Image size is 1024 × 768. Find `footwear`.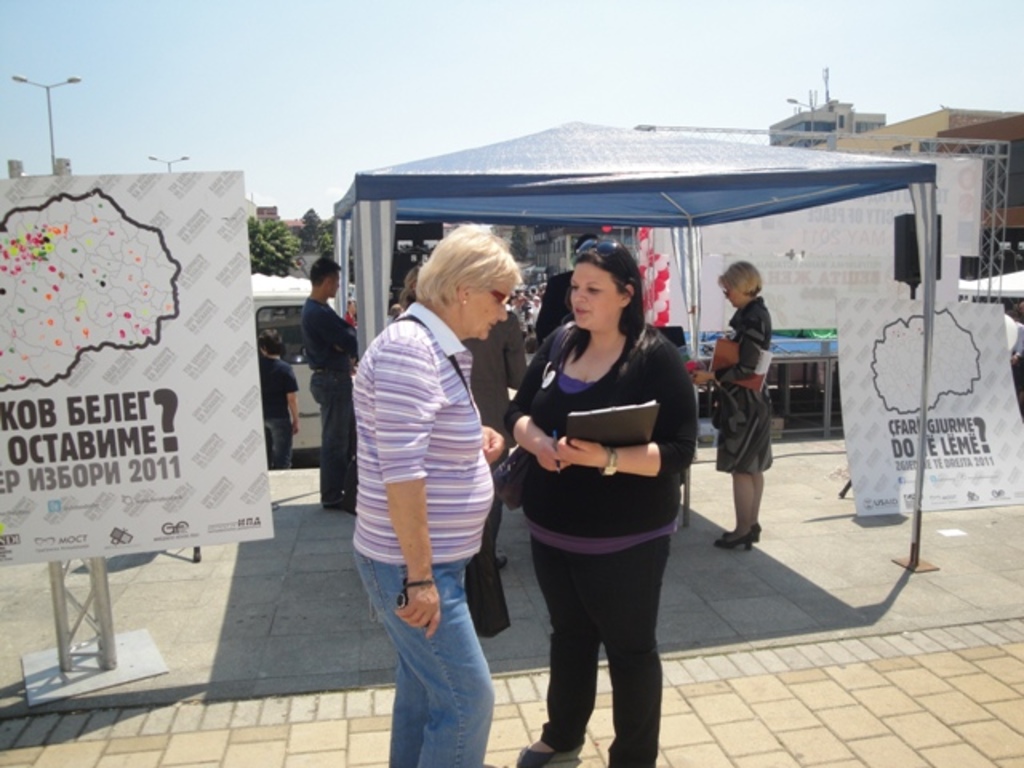
box(344, 486, 362, 523).
